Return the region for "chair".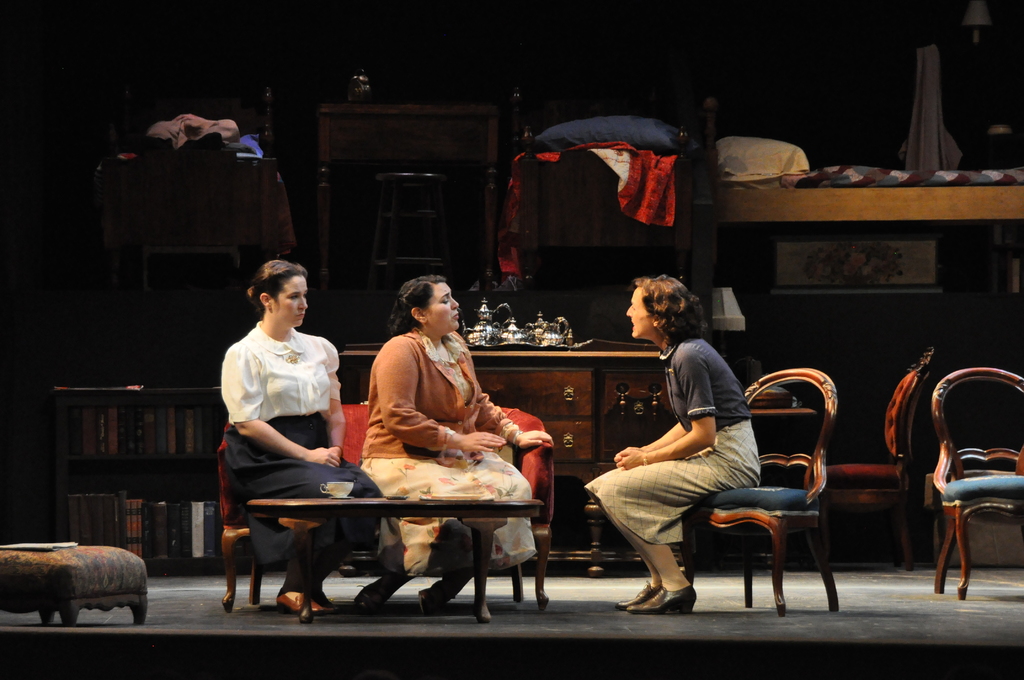
crop(927, 366, 1023, 604).
